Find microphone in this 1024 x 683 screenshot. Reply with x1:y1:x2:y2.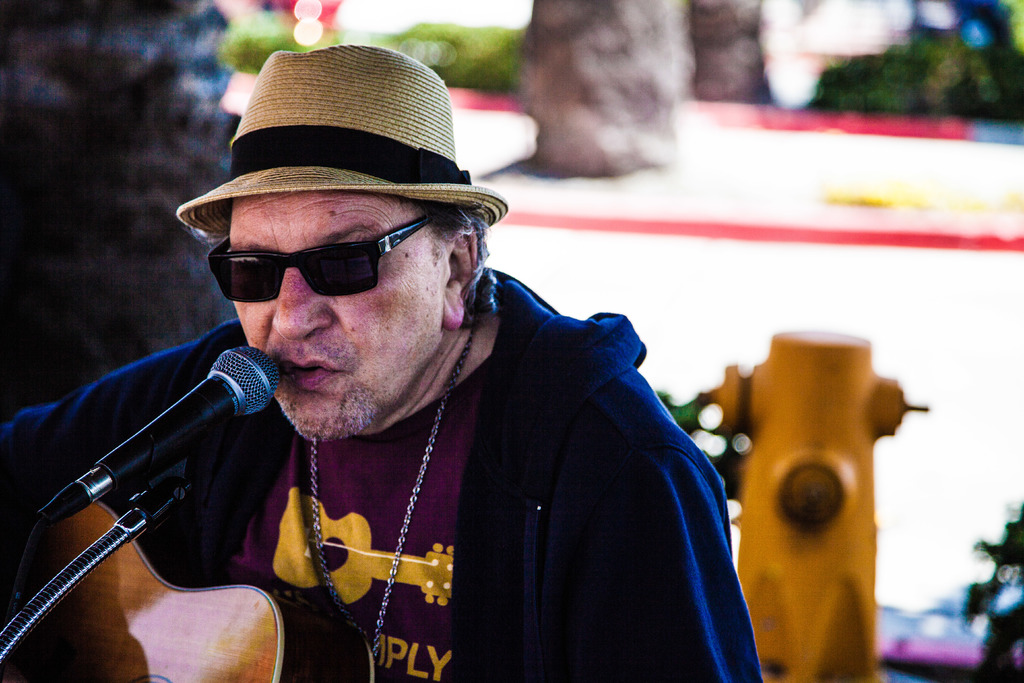
40:361:249:560.
